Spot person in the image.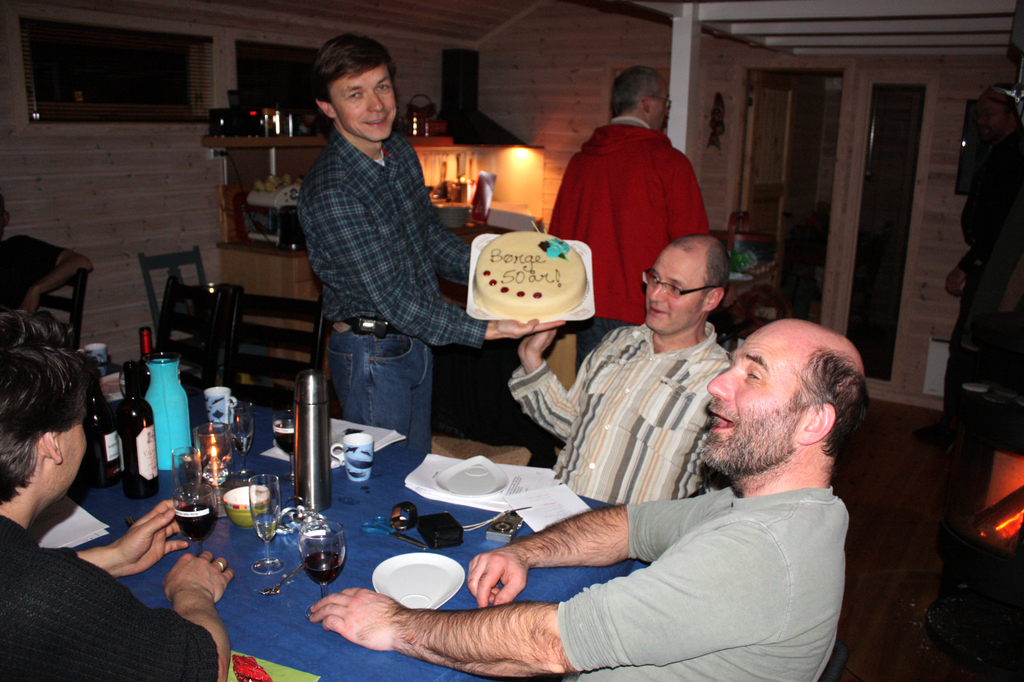
person found at Rect(288, 31, 564, 462).
